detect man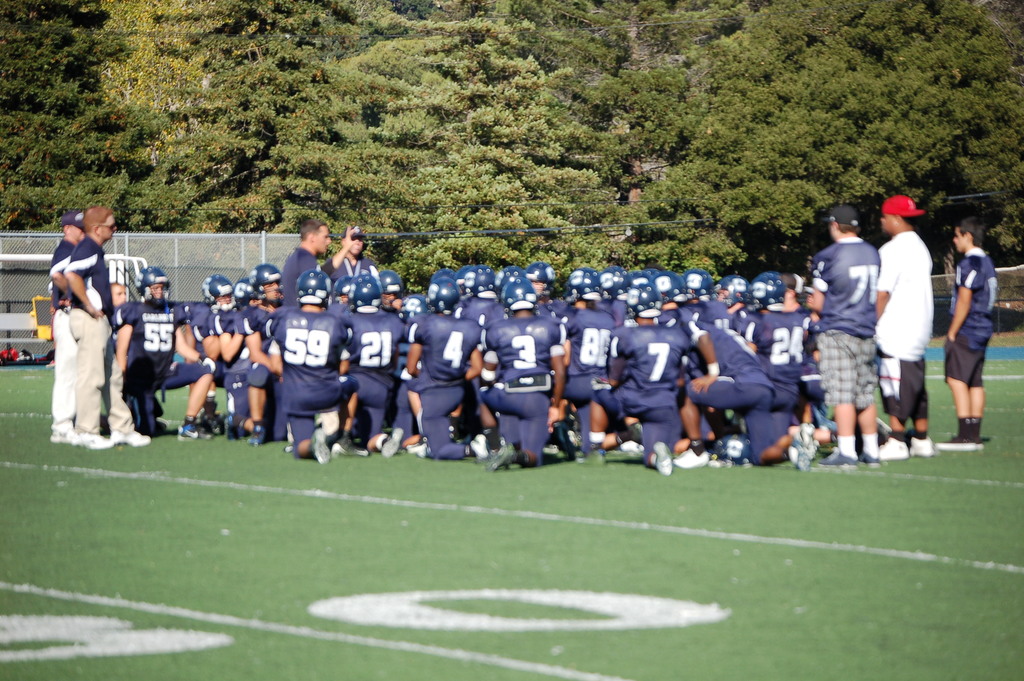
45 210 89 443
